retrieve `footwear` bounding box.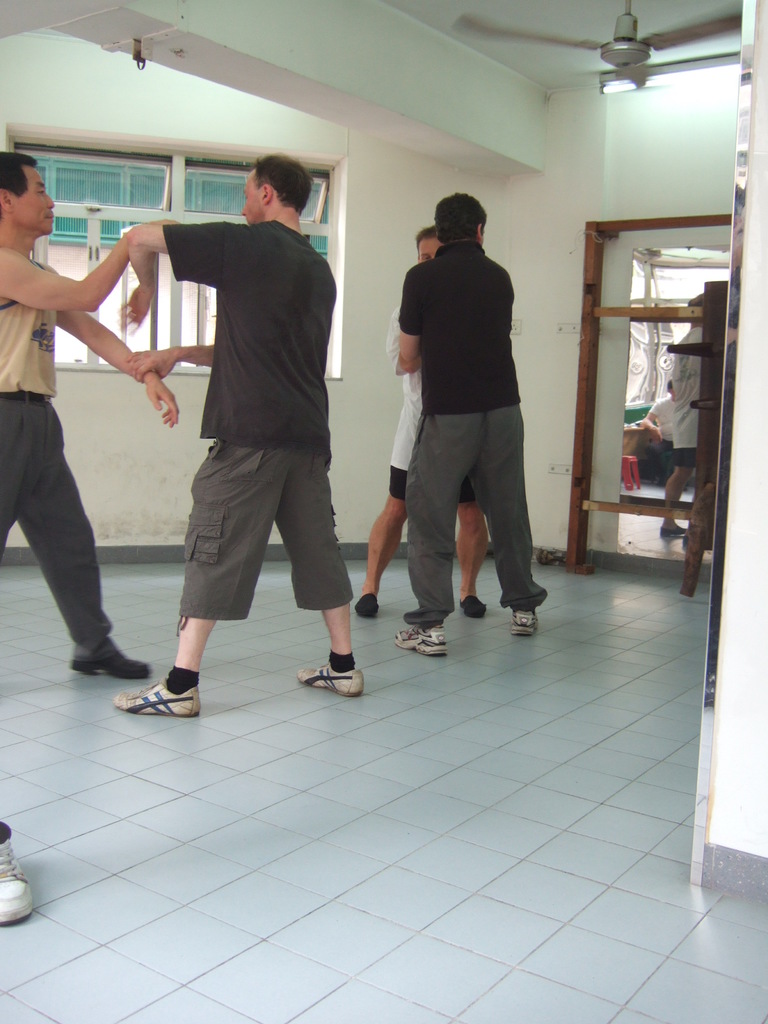
Bounding box: (296, 657, 368, 699).
